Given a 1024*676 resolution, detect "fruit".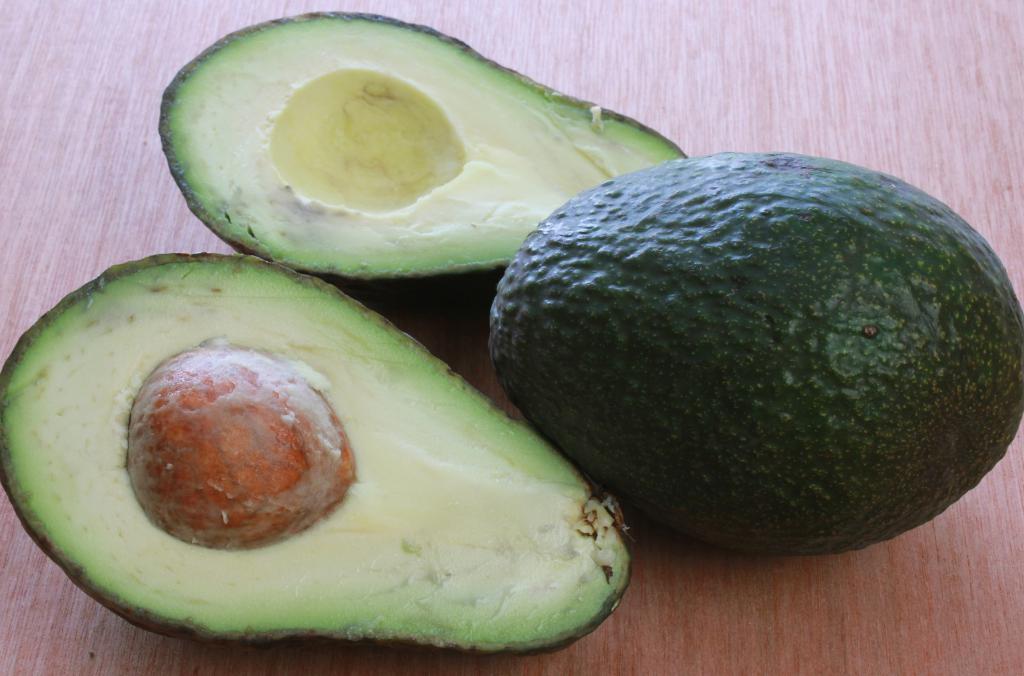
Rect(488, 147, 1023, 557).
